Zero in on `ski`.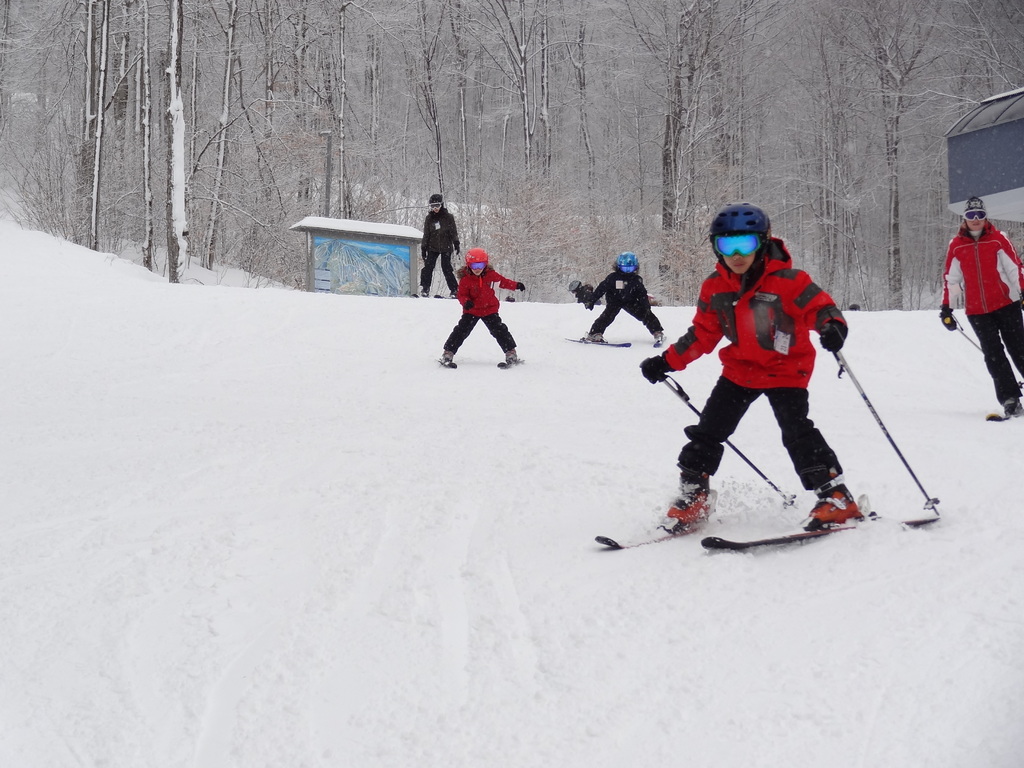
Zeroed in: bbox=(590, 495, 737, 552).
